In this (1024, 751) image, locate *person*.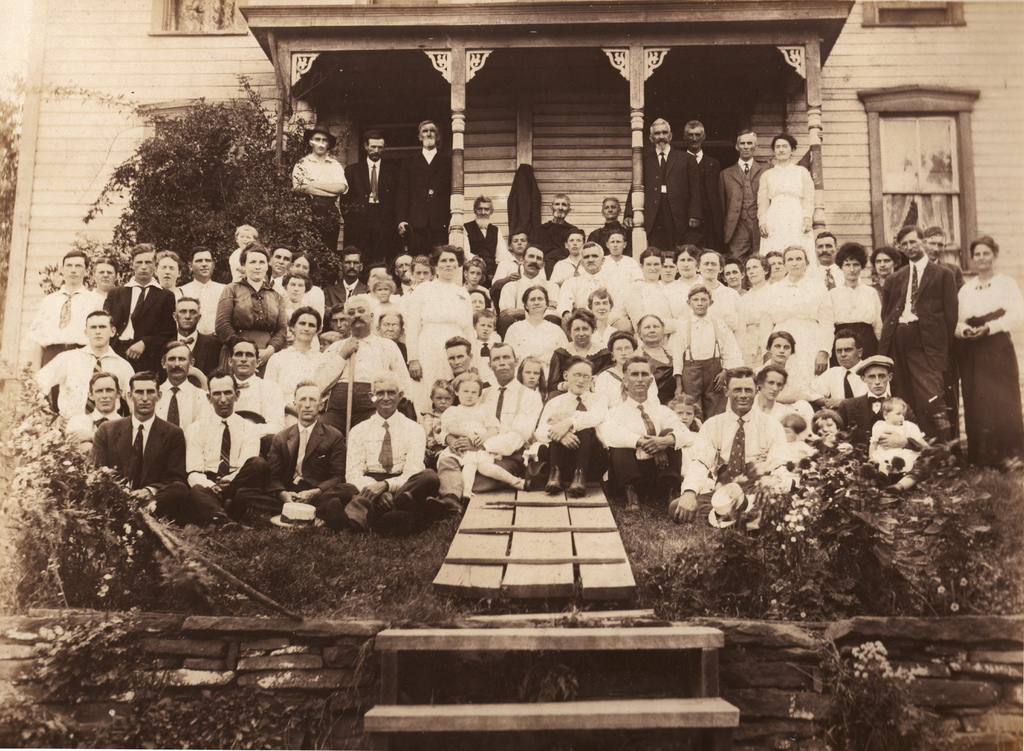
Bounding box: (x1=371, y1=274, x2=397, y2=320).
